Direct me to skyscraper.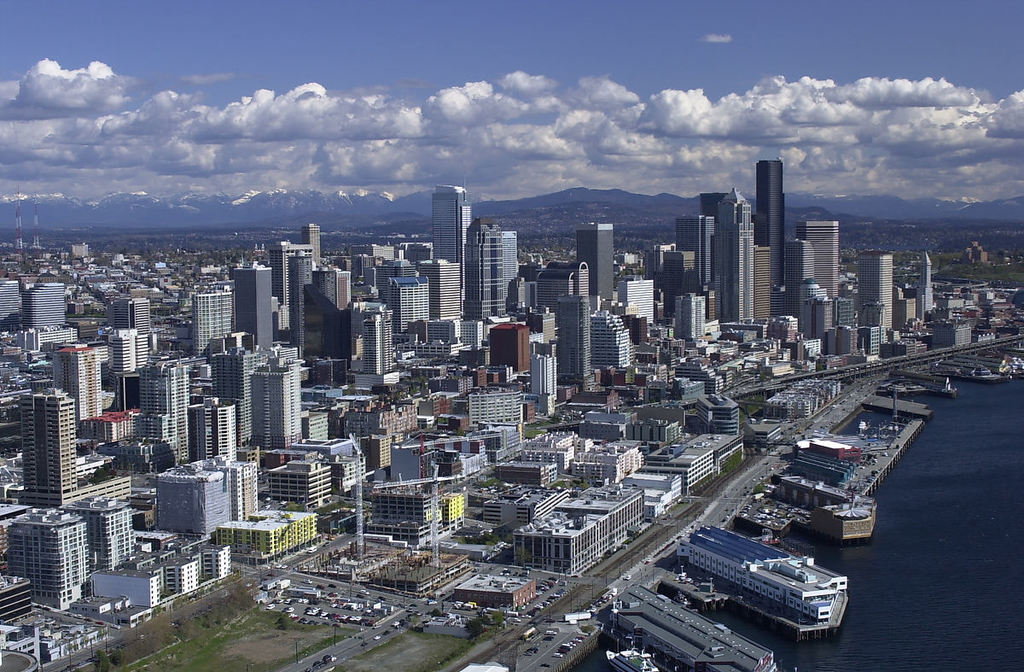
Direction: (234,256,272,355).
